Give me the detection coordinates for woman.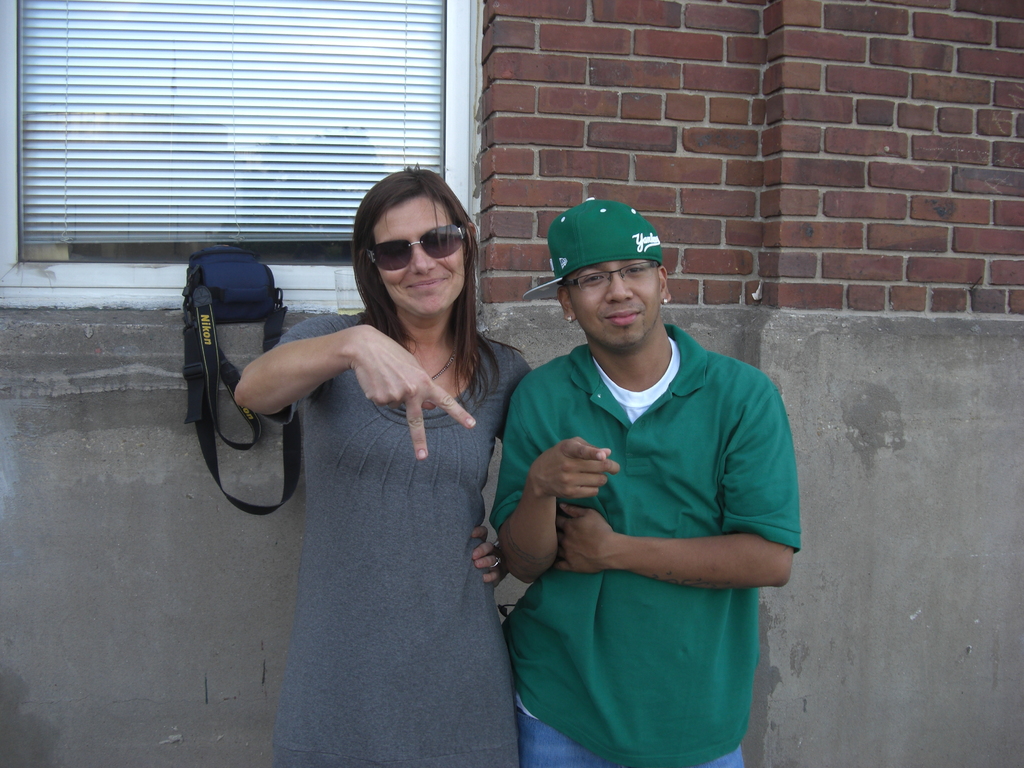
[226, 161, 542, 767].
